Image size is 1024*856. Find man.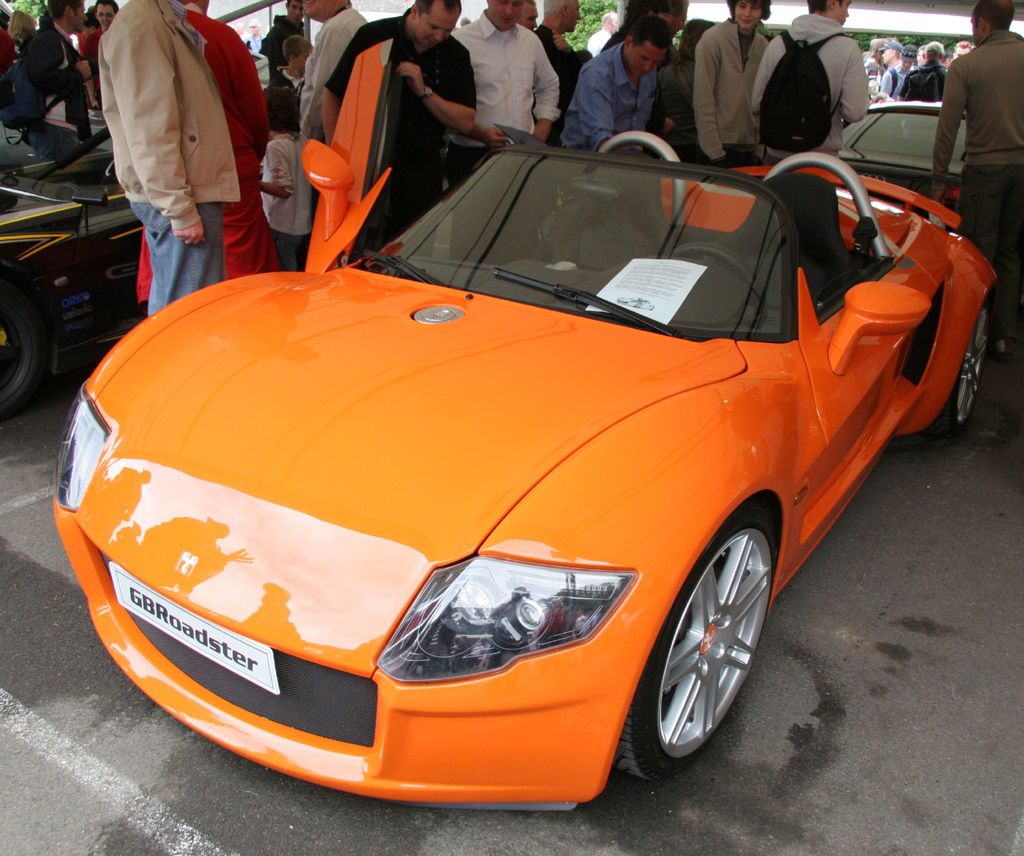
bbox=[569, 31, 698, 126].
